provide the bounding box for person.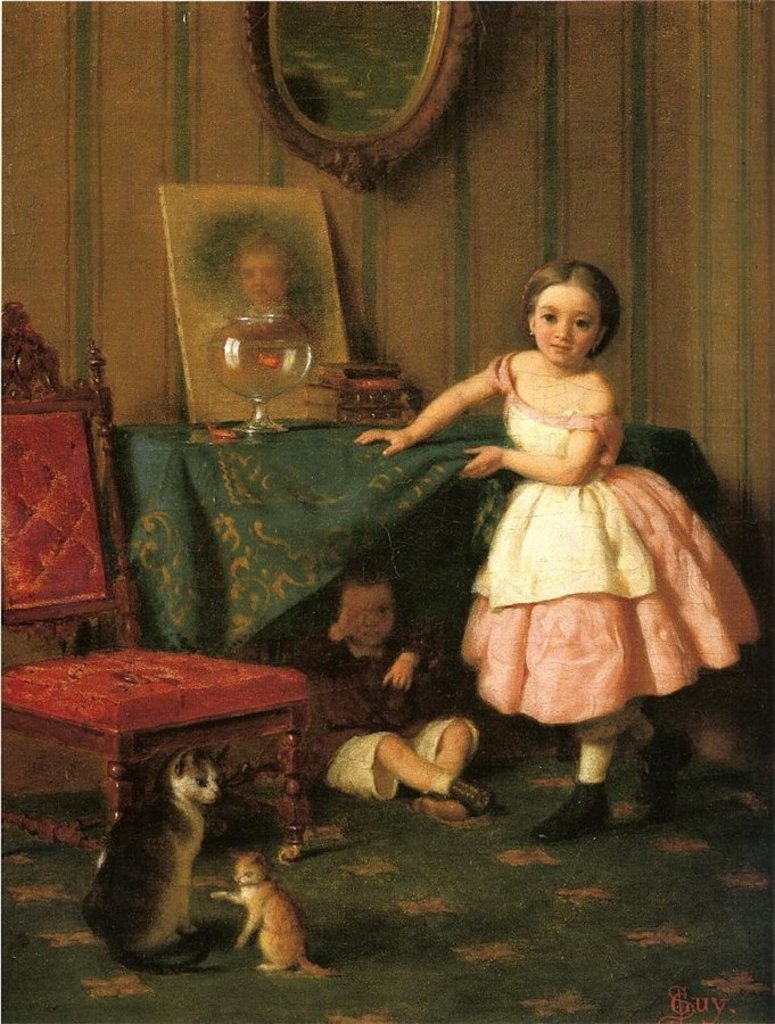
x1=299 y1=563 x2=488 y2=825.
